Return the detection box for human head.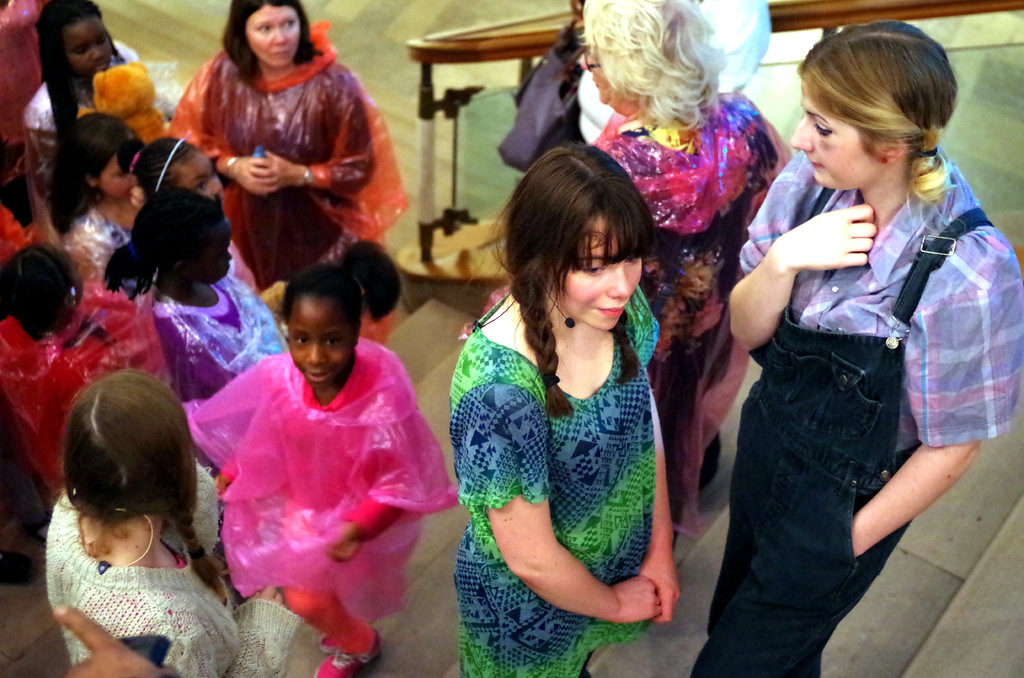
[118,134,228,197].
